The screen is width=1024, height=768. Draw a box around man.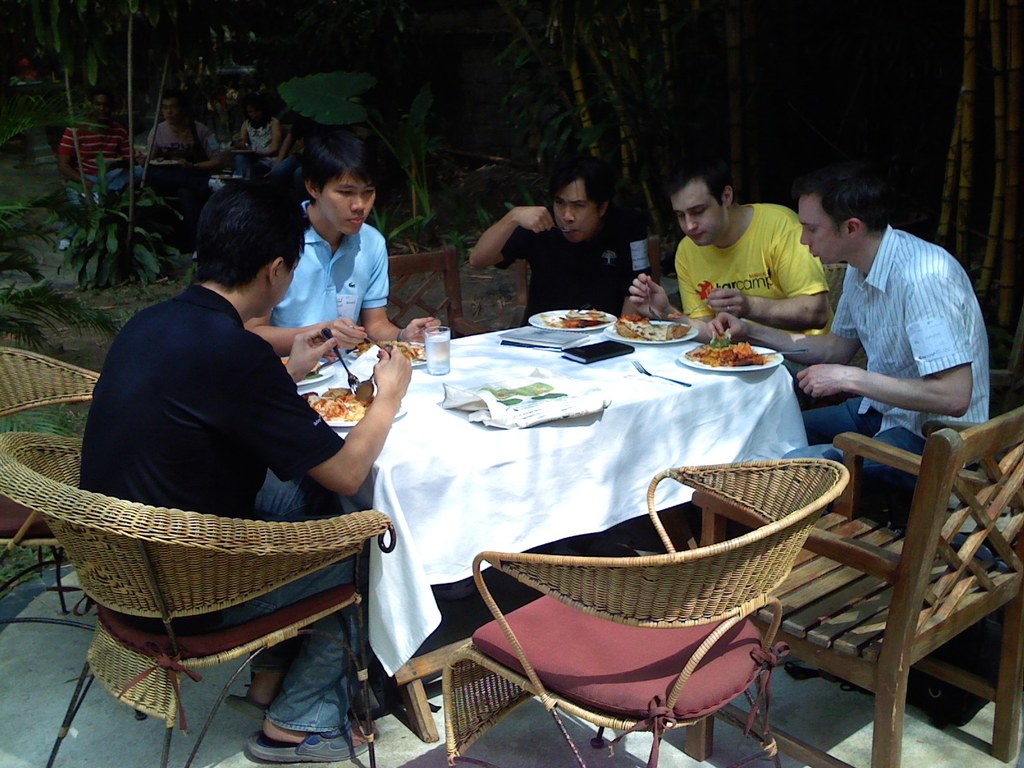
(left=227, top=104, right=281, bottom=152).
